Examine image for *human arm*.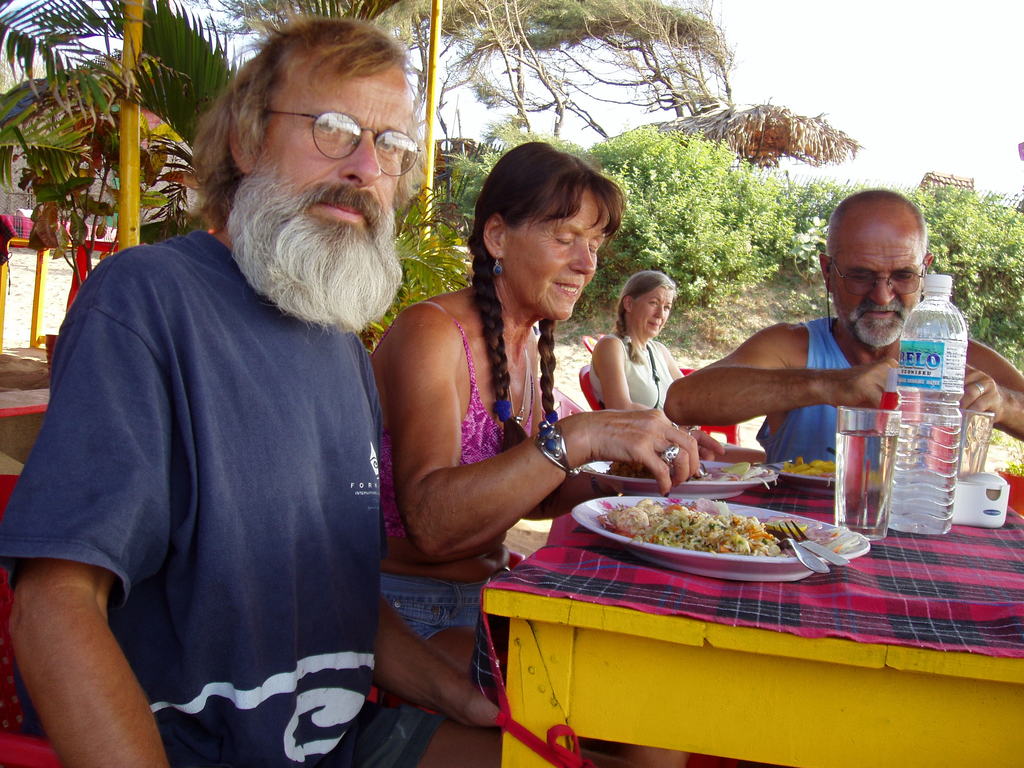
Examination result: [360, 589, 501, 726].
